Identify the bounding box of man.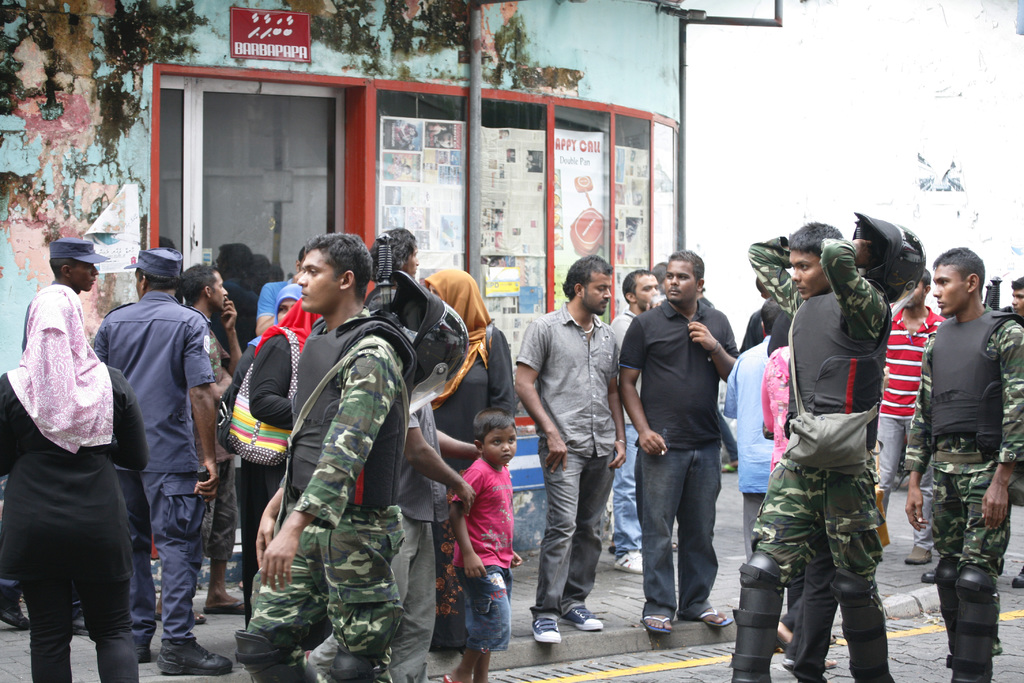
Rect(628, 241, 751, 648).
